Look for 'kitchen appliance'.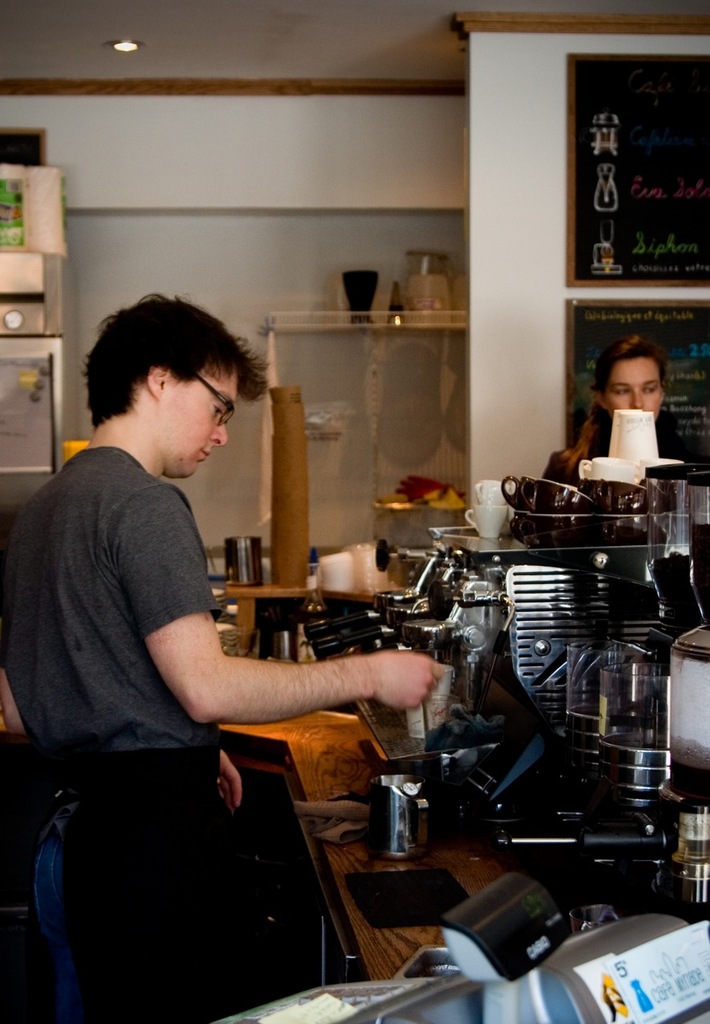
Found: region(396, 432, 699, 925).
